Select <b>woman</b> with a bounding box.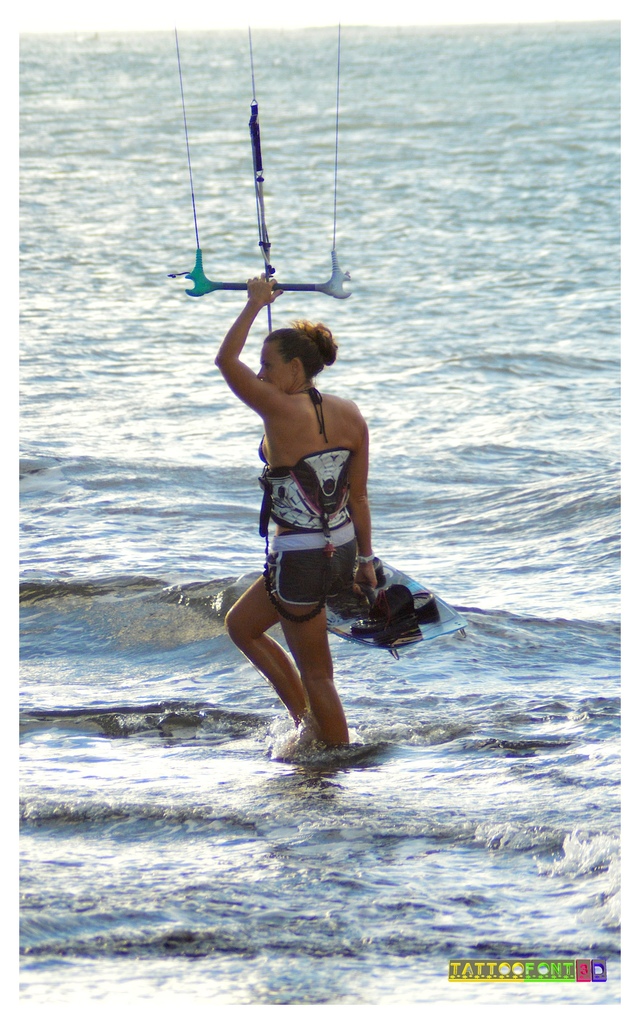
[left=215, top=268, right=387, bottom=784].
